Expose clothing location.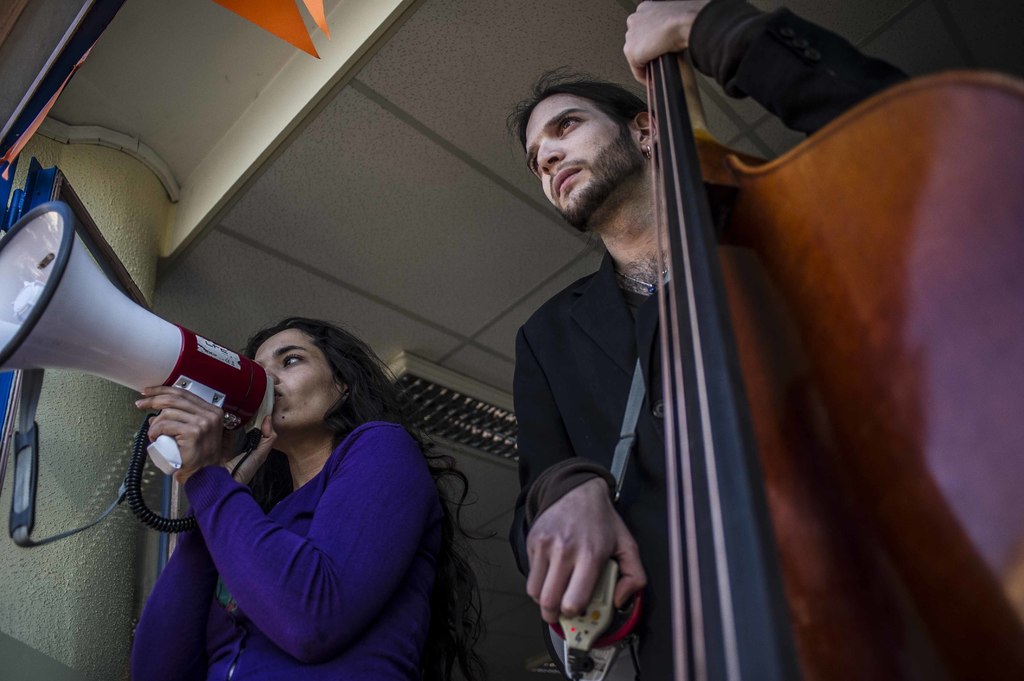
Exposed at 518,0,913,680.
